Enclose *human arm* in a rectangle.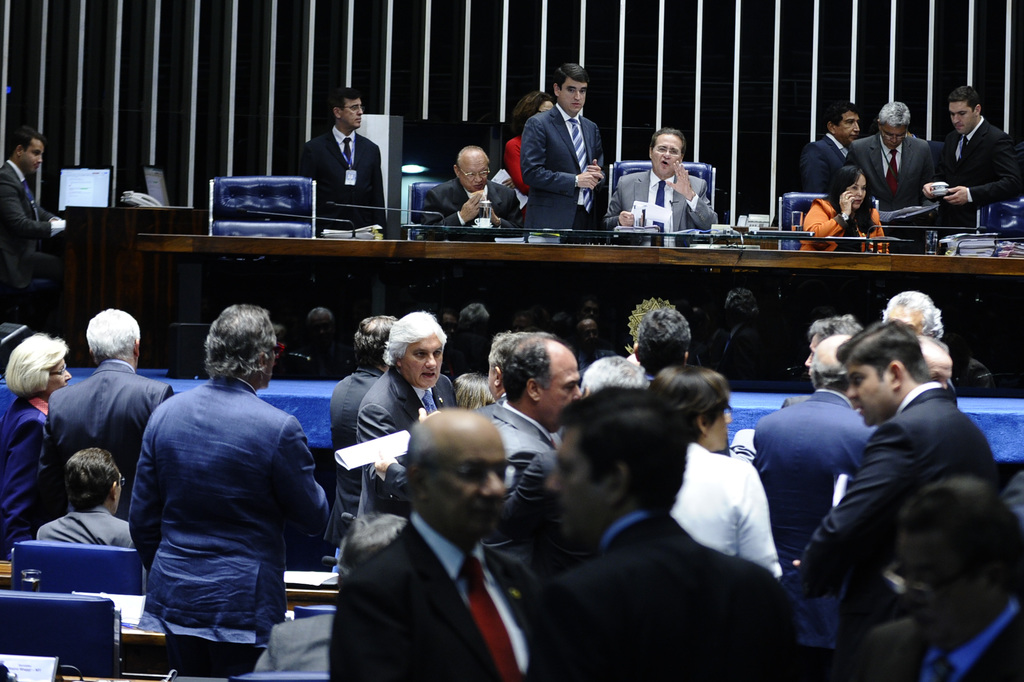
(26,183,61,223).
